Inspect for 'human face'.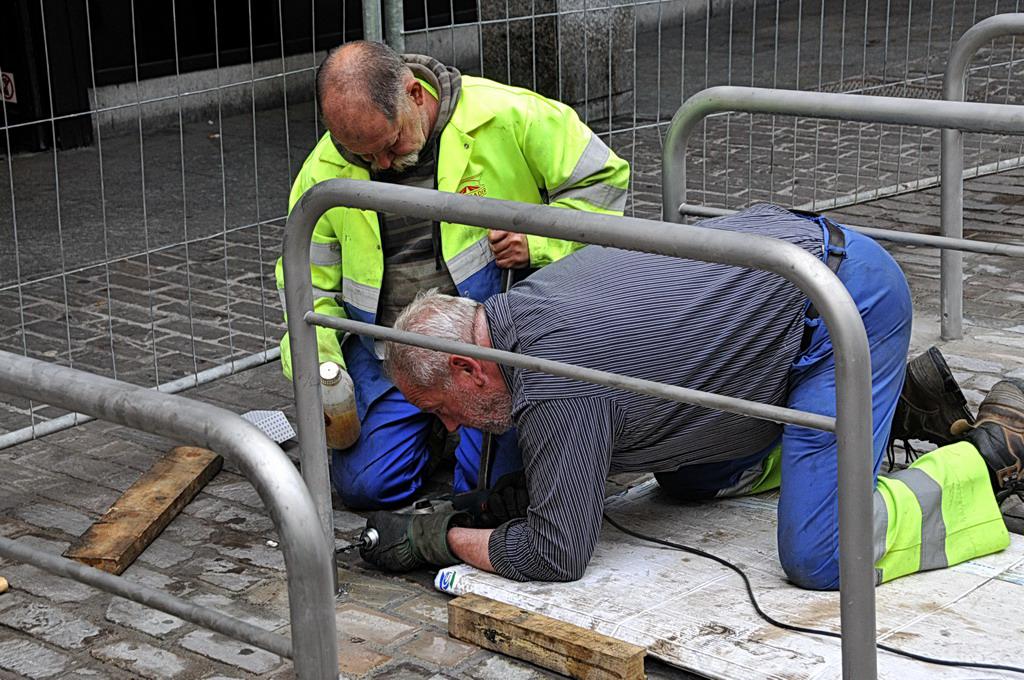
Inspection: 391/380/520/445.
